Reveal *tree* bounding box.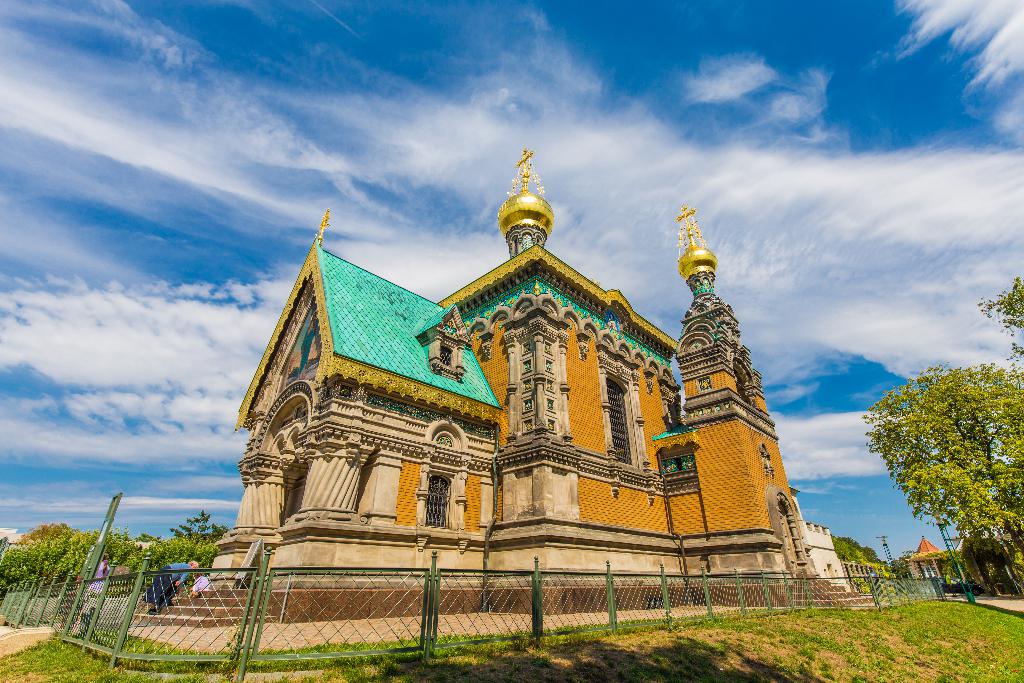
Revealed: l=864, t=339, r=1013, b=586.
